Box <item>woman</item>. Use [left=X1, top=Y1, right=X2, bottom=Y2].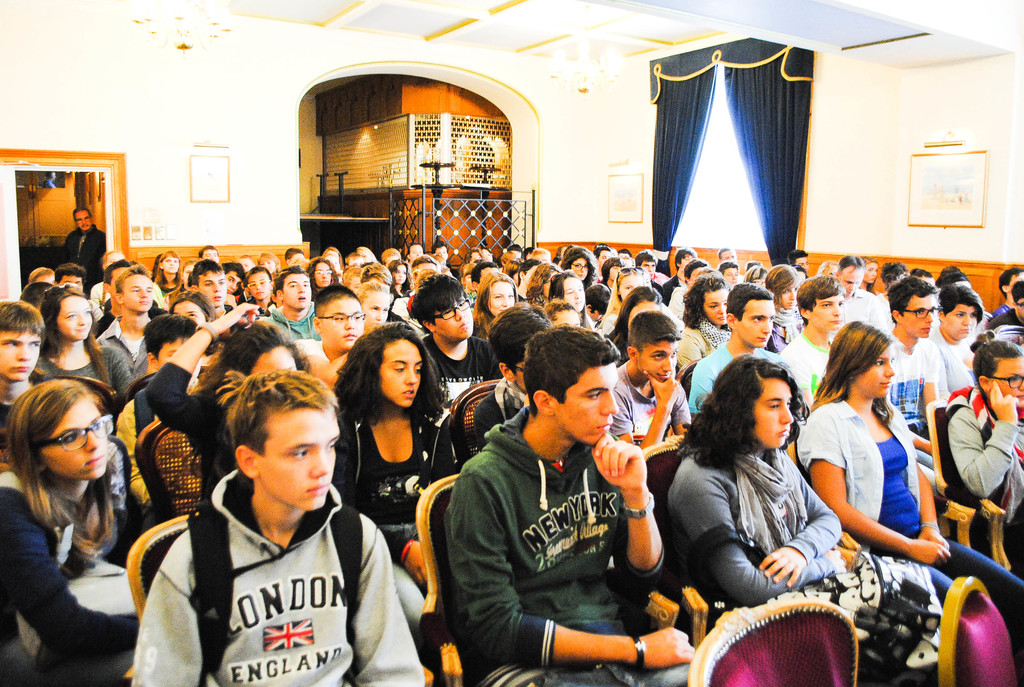
[left=946, top=332, right=1023, bottom=585].
